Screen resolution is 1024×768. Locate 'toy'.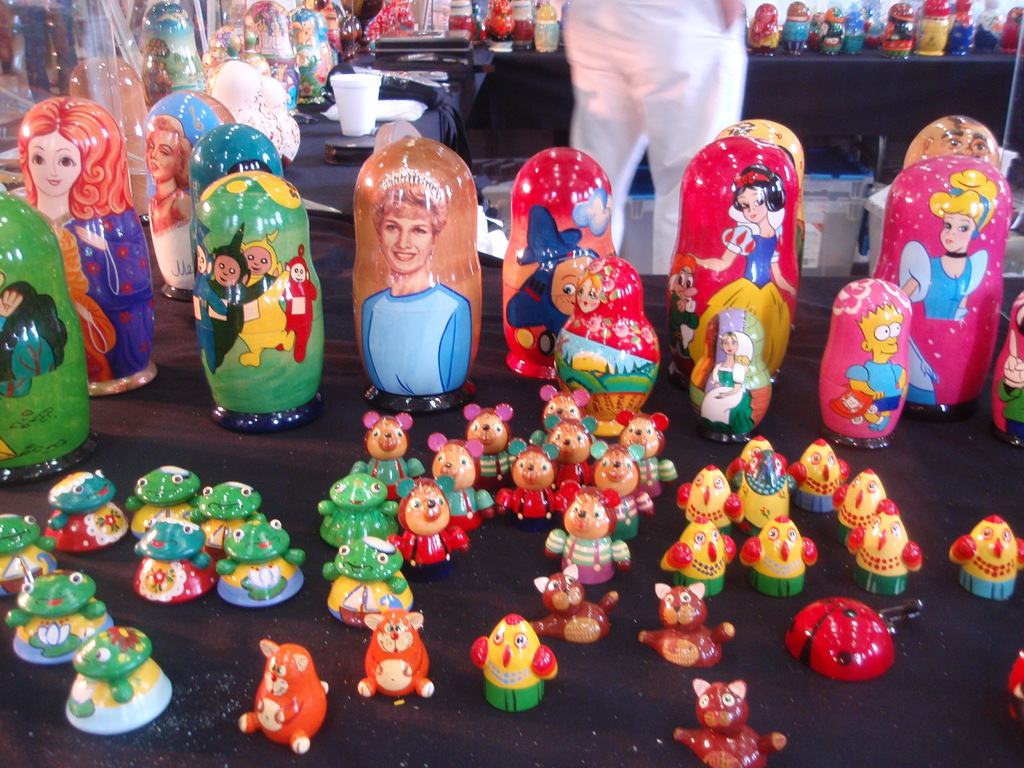
63 625 179 734.
